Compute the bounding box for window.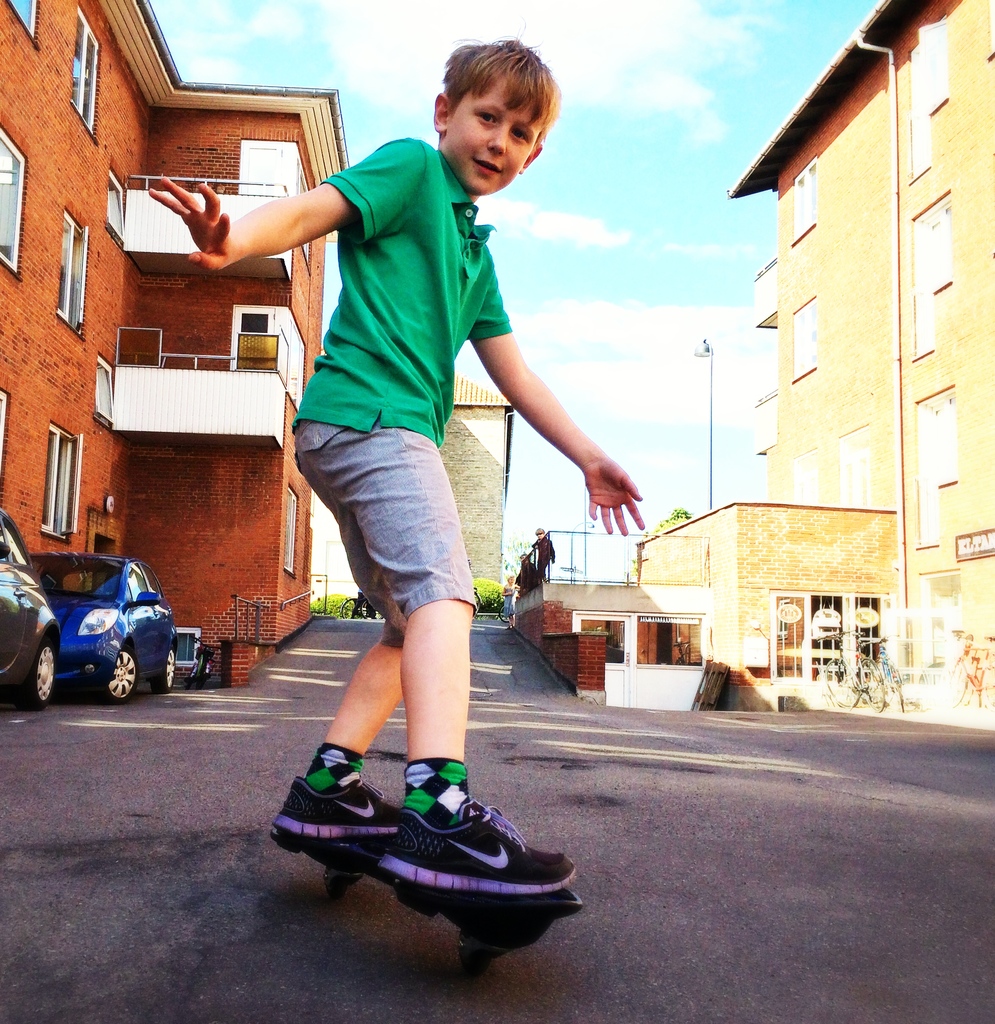
<region>772, 588, 884, 685</region>.
